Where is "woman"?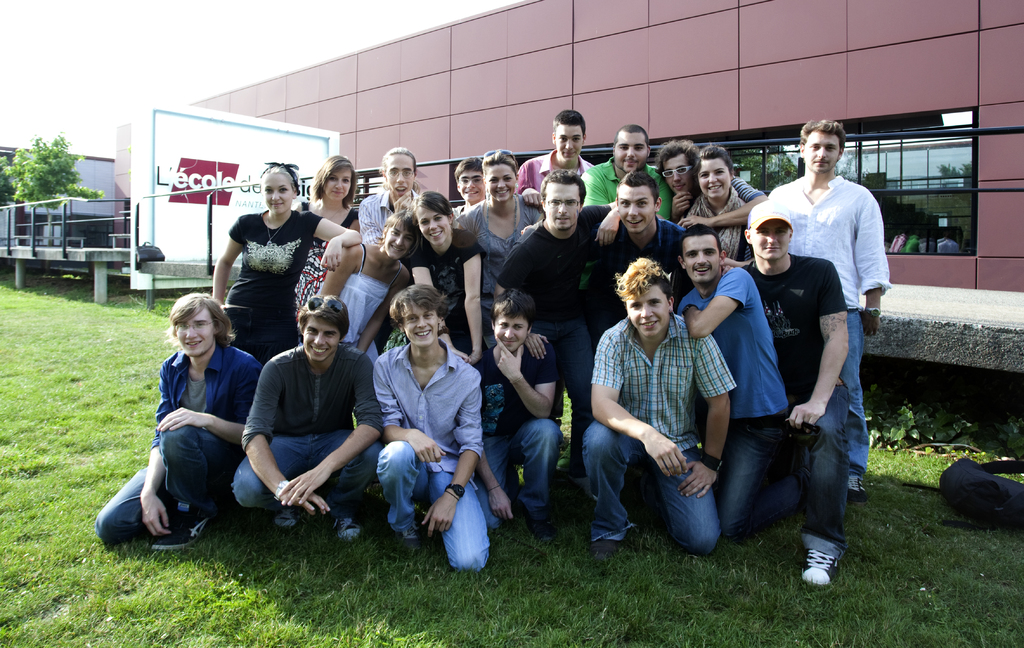
detection(295, 156, 364, 321).
